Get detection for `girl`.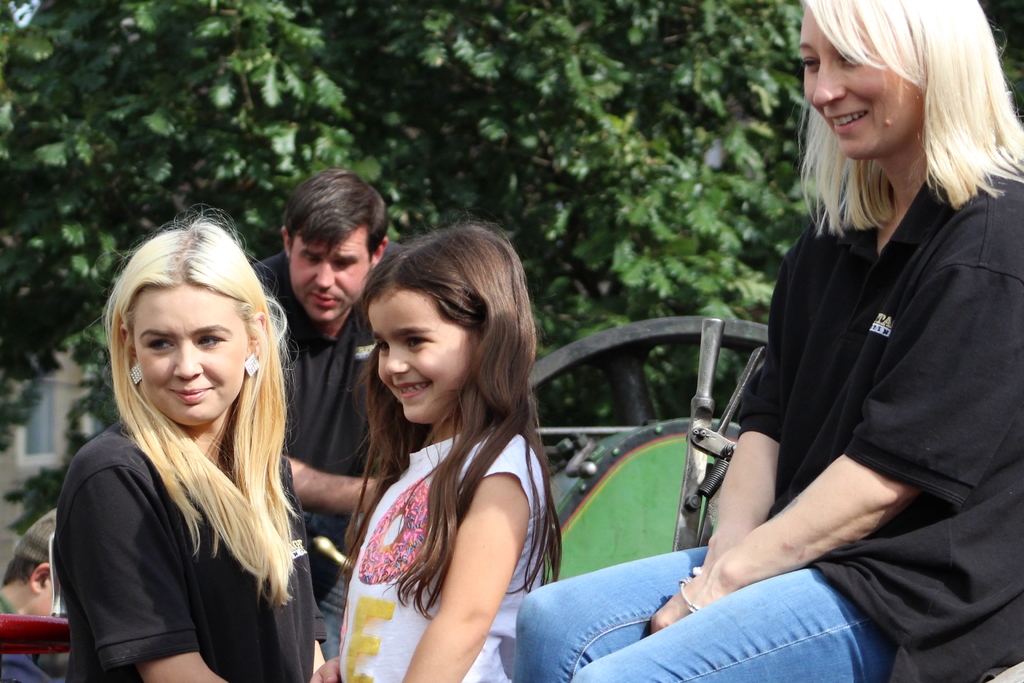
Detection: (x1=307, y1=215, x2=563, y2=682).
